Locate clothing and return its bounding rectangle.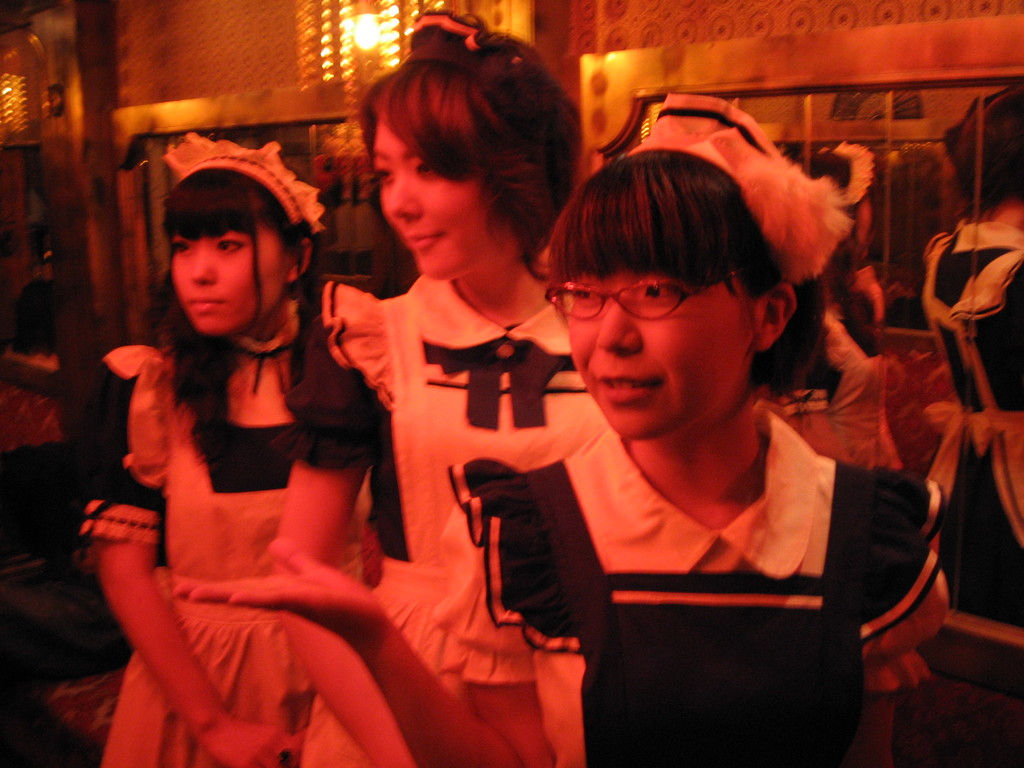
Rect(0, 341, 66, 567).
